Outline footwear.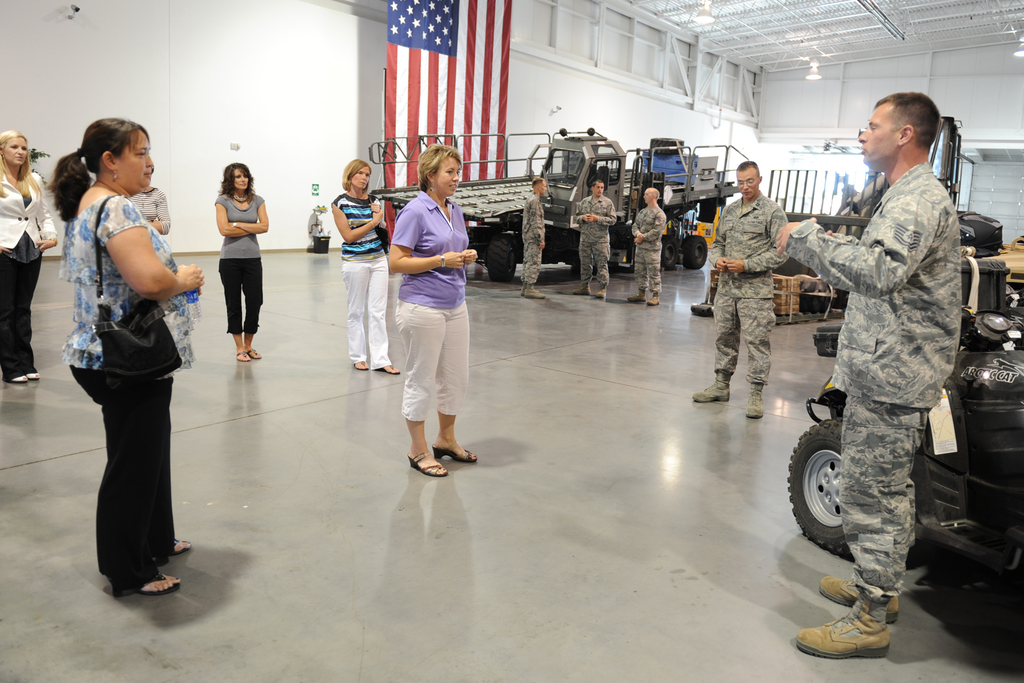
Outline: <bbox>572, 281, 592, 297</bbox>.
